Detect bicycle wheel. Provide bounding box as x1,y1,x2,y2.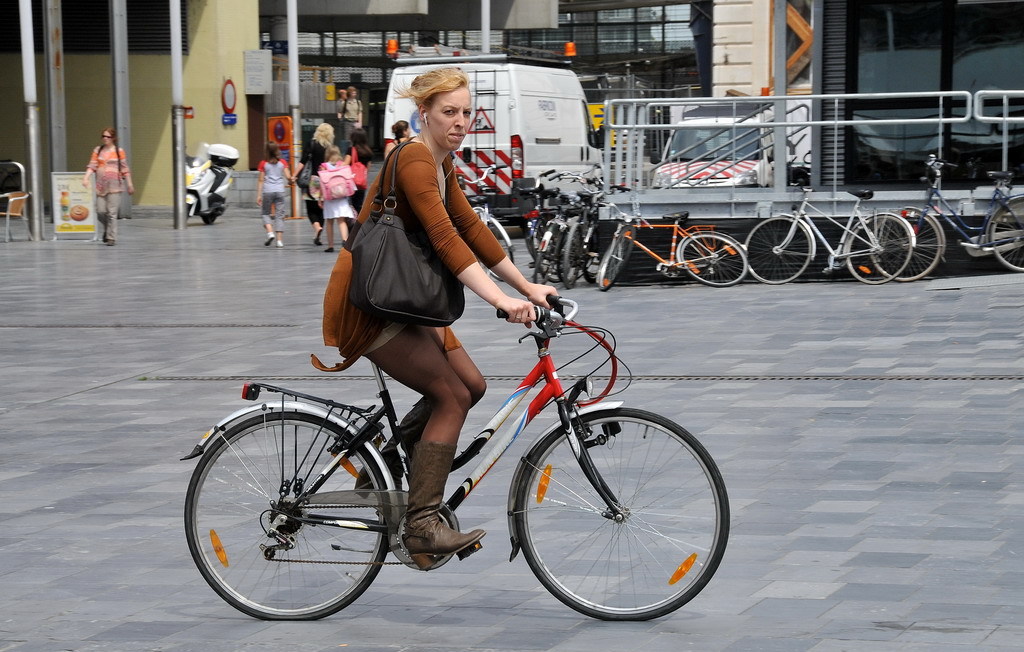
558,226,572,285.
